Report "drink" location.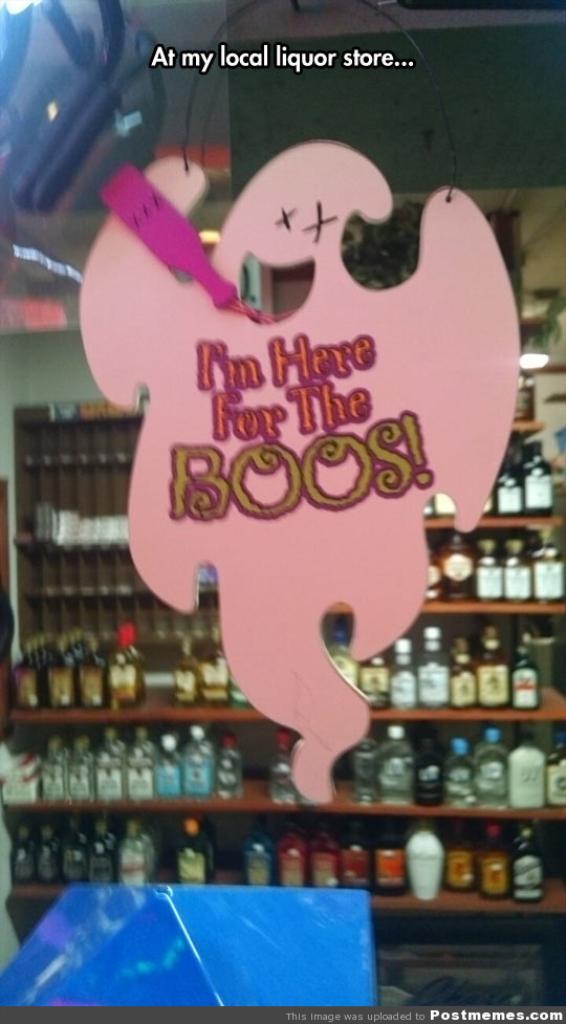
Report: l=385, t=638, r=414, b=702.
